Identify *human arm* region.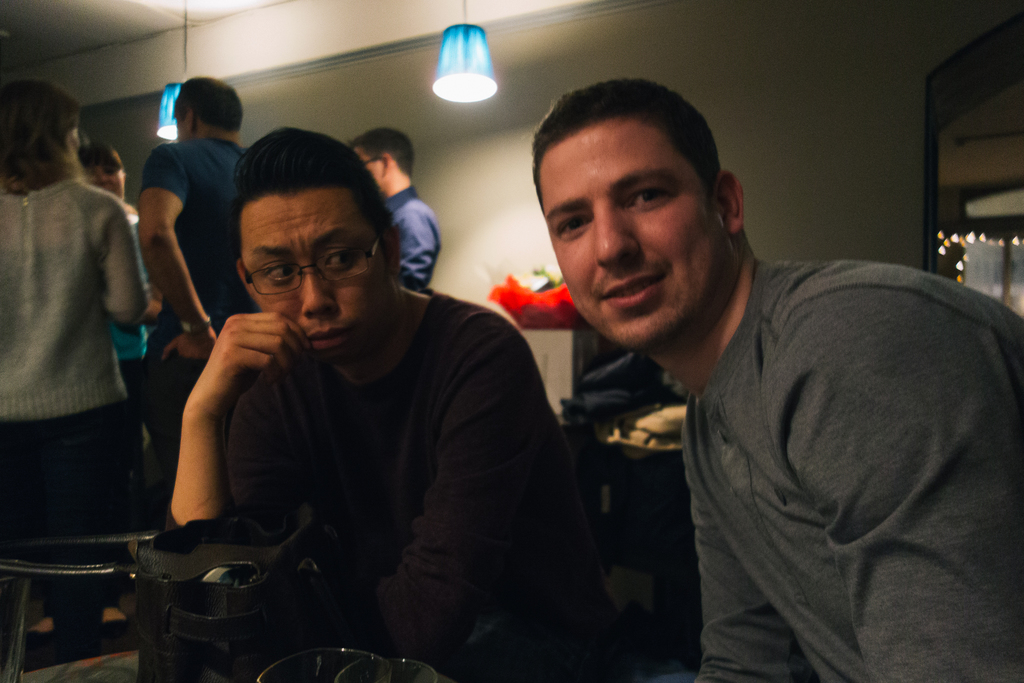
Region: select_region(691, 497, 797, 682).
